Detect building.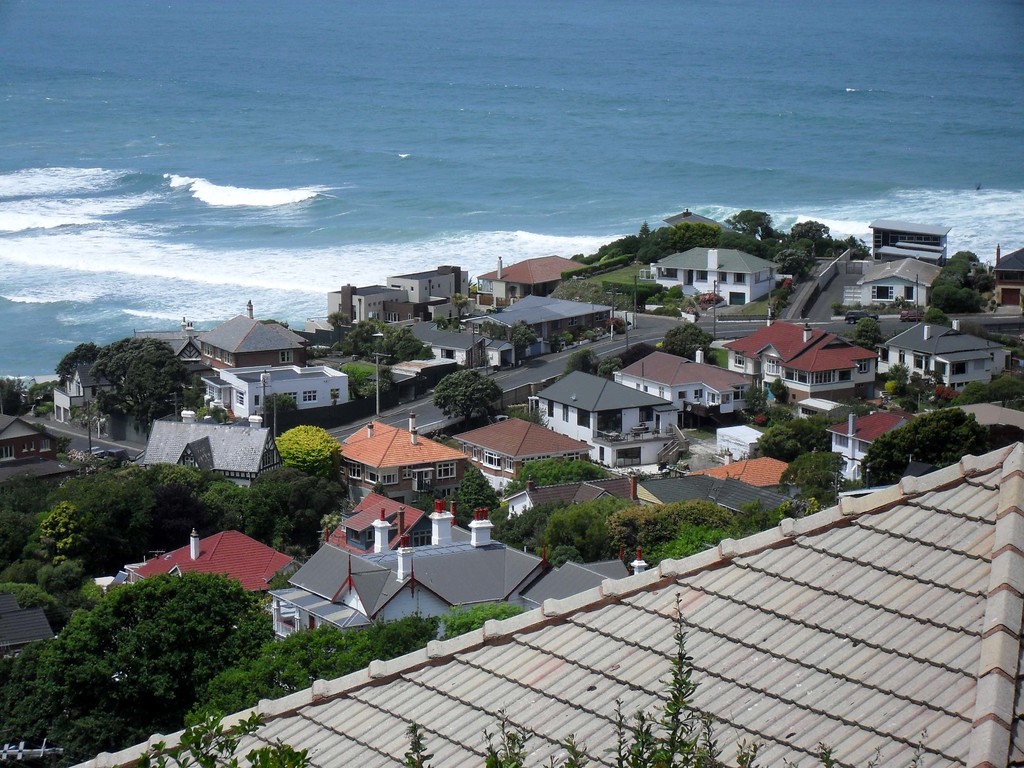
Detected at 268:504:628:644.
